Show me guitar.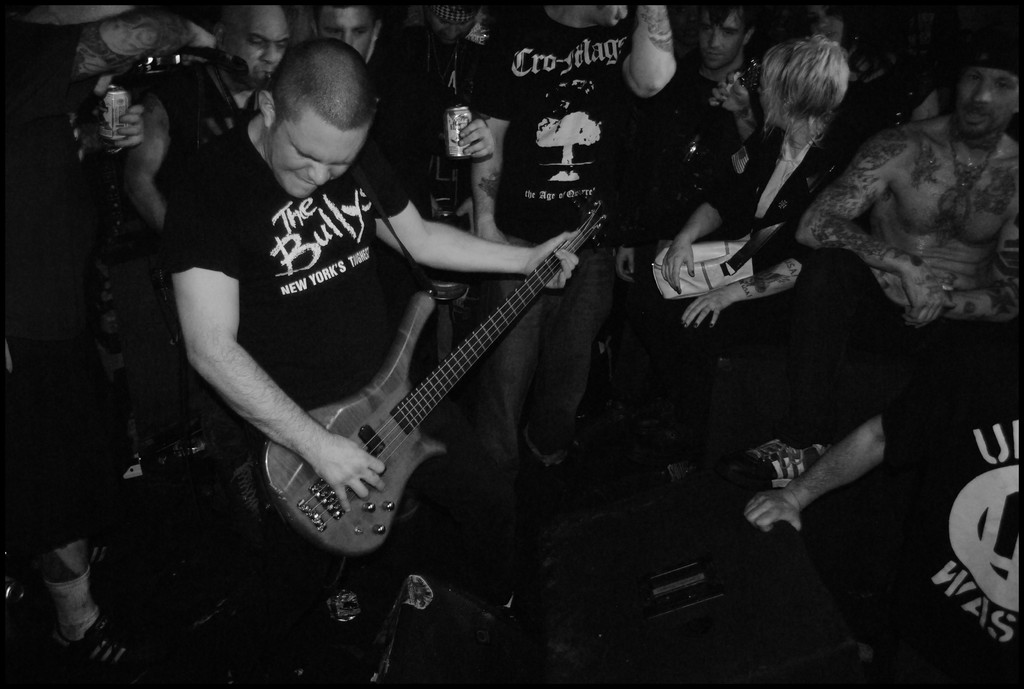
guitar is here: 225 188 611 571.
